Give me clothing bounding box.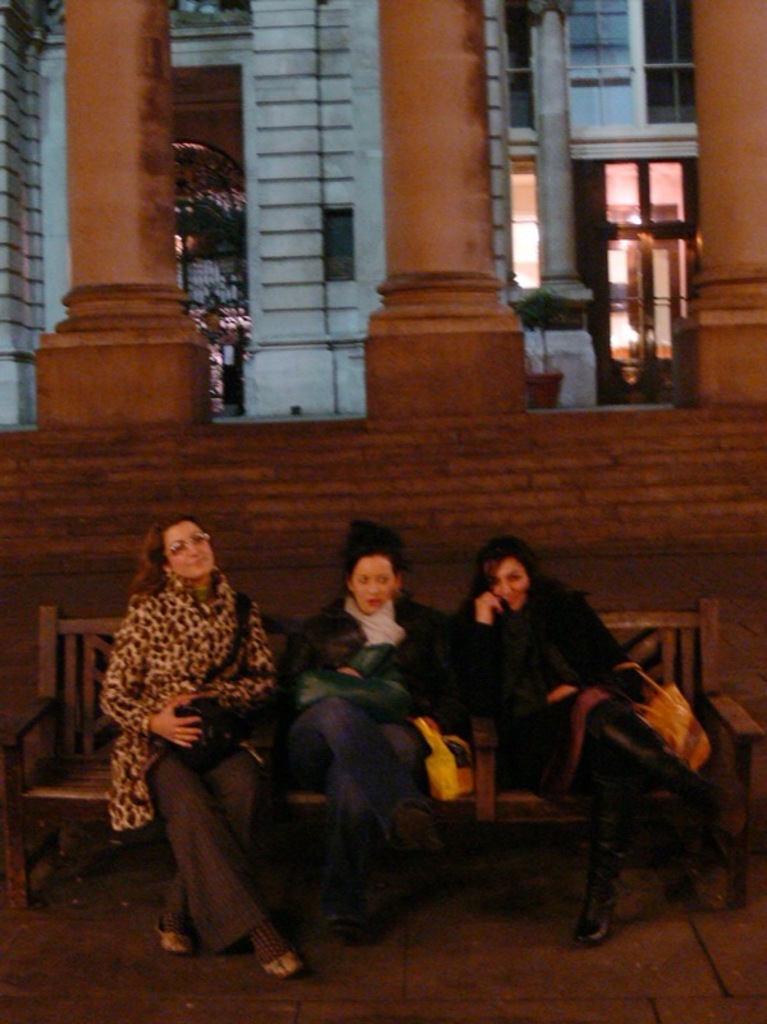
detection(92, 582, 295, 982).
